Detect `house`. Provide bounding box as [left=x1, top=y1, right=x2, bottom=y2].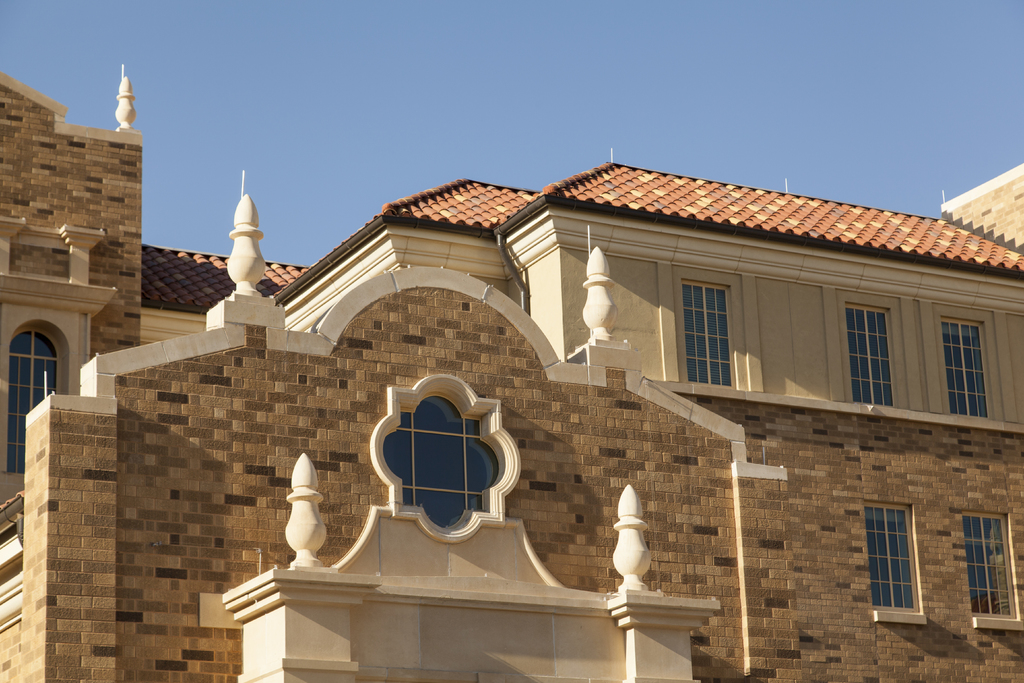
[left=0, top=110, right=1023, bottom=682].
